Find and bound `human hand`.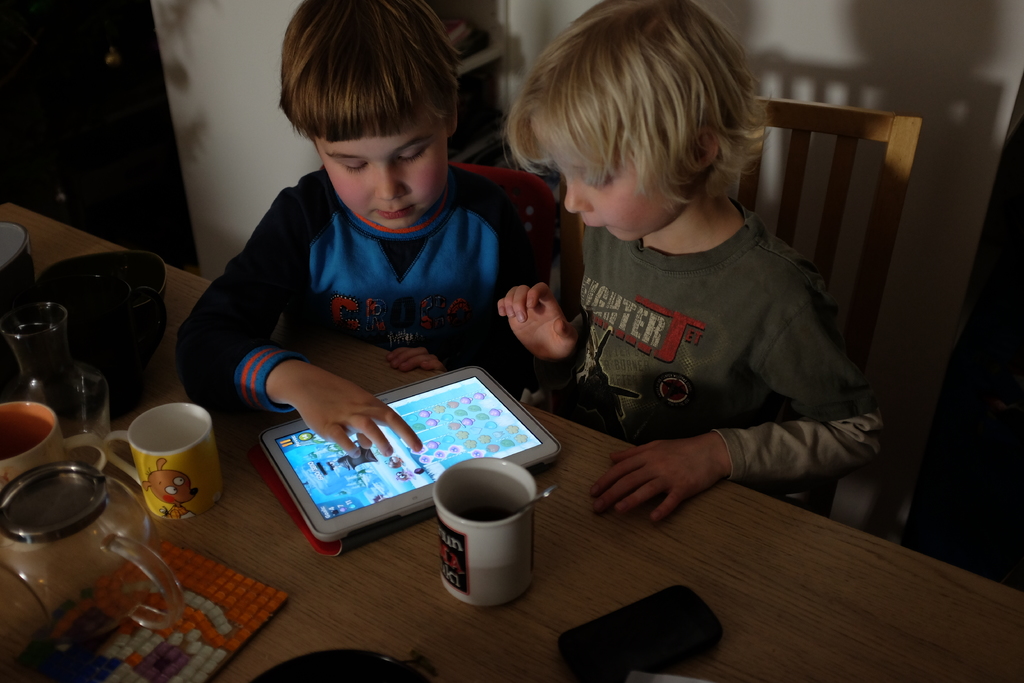
Bound: x1=502 y1=279 x2=570 y2=366.
